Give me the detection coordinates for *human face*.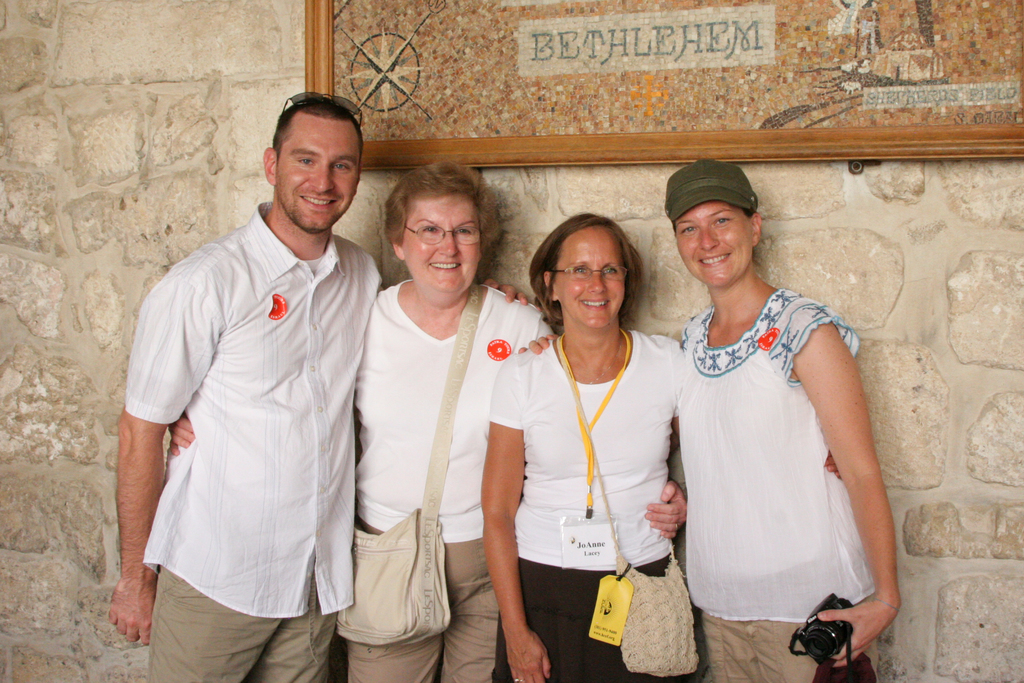
276/123/356/227.
